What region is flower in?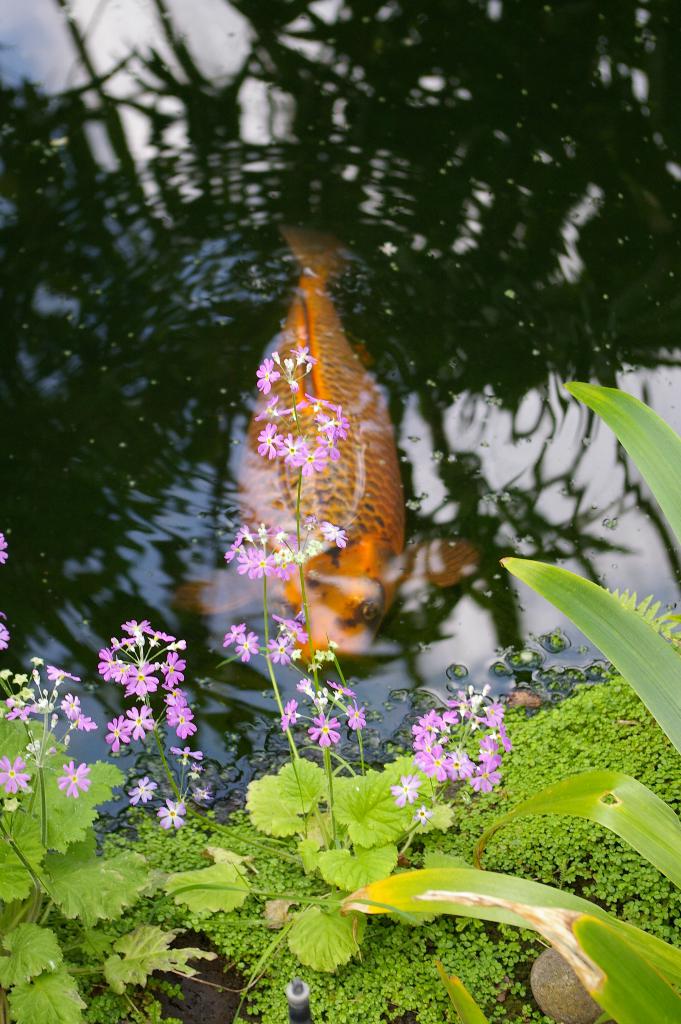
[418, 686, 502, 810].
